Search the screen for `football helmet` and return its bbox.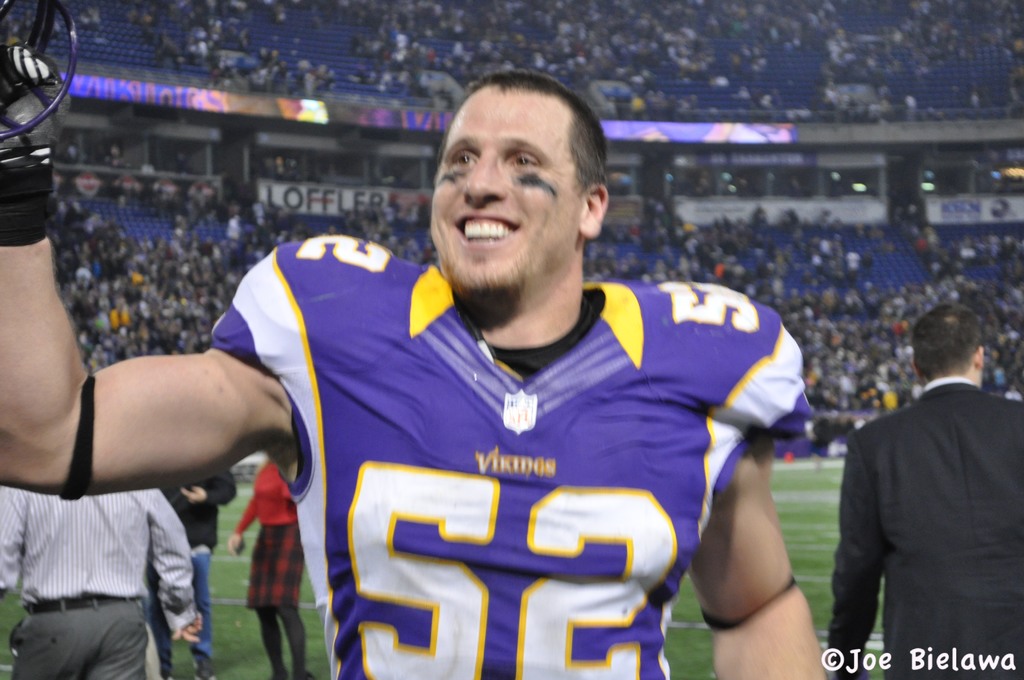
Found: left=0, top=0, right=79, bottom=136.
